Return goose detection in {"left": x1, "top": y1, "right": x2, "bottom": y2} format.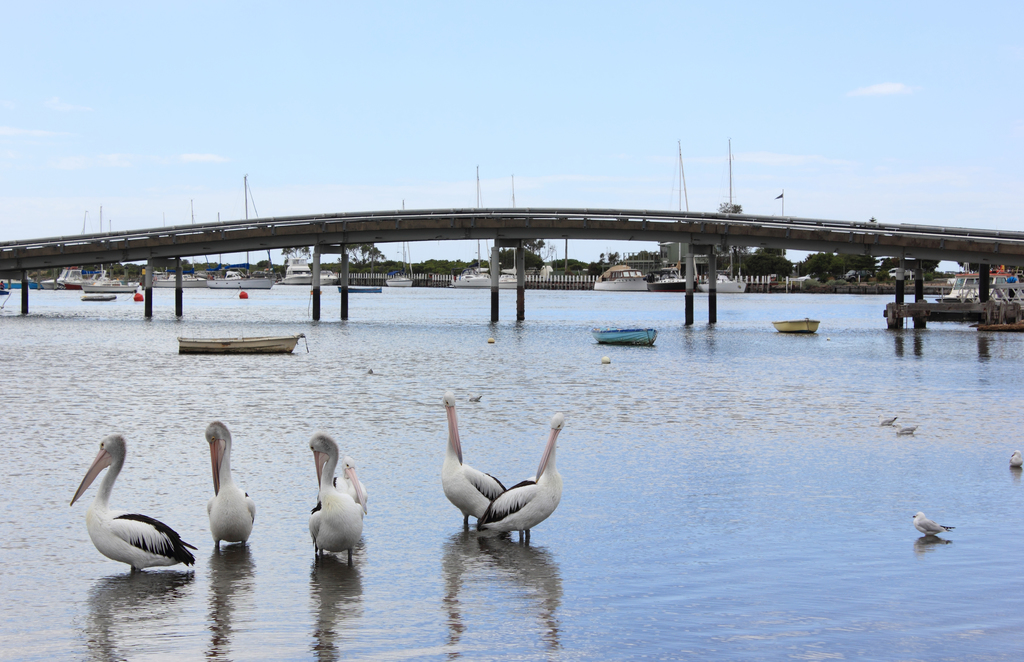
{"left": 307, "top": 437, "right": 367, "bottom": 562}.
